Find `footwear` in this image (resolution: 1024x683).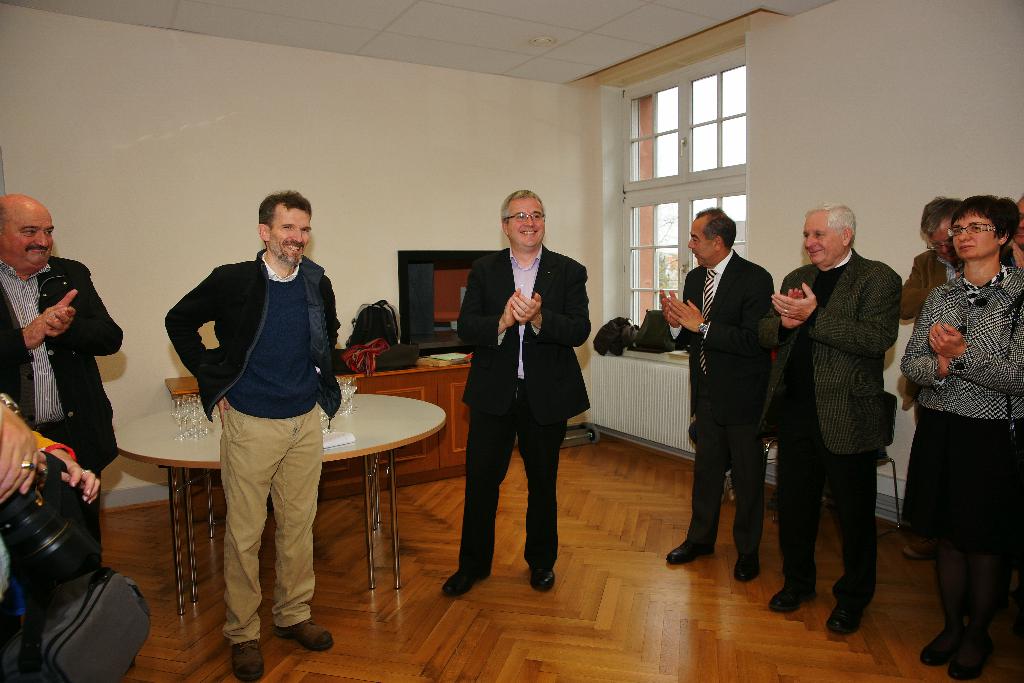
734, 555, 760, 582.
